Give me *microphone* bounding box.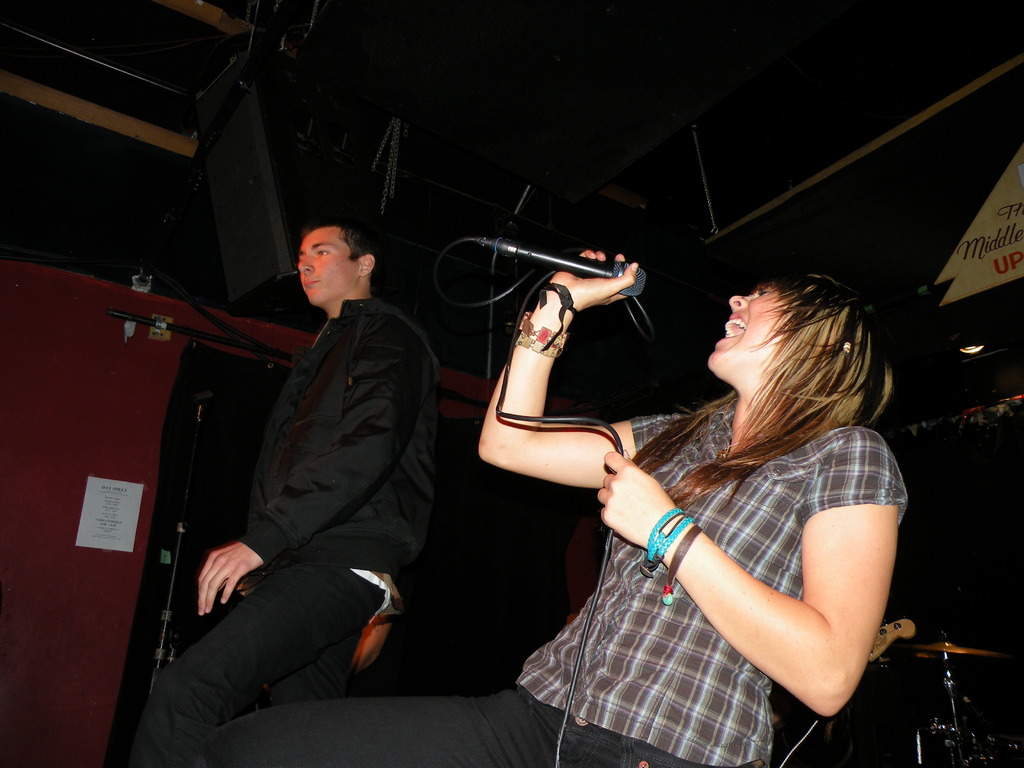
[left=480, top=234, right=648, bottom=297].
